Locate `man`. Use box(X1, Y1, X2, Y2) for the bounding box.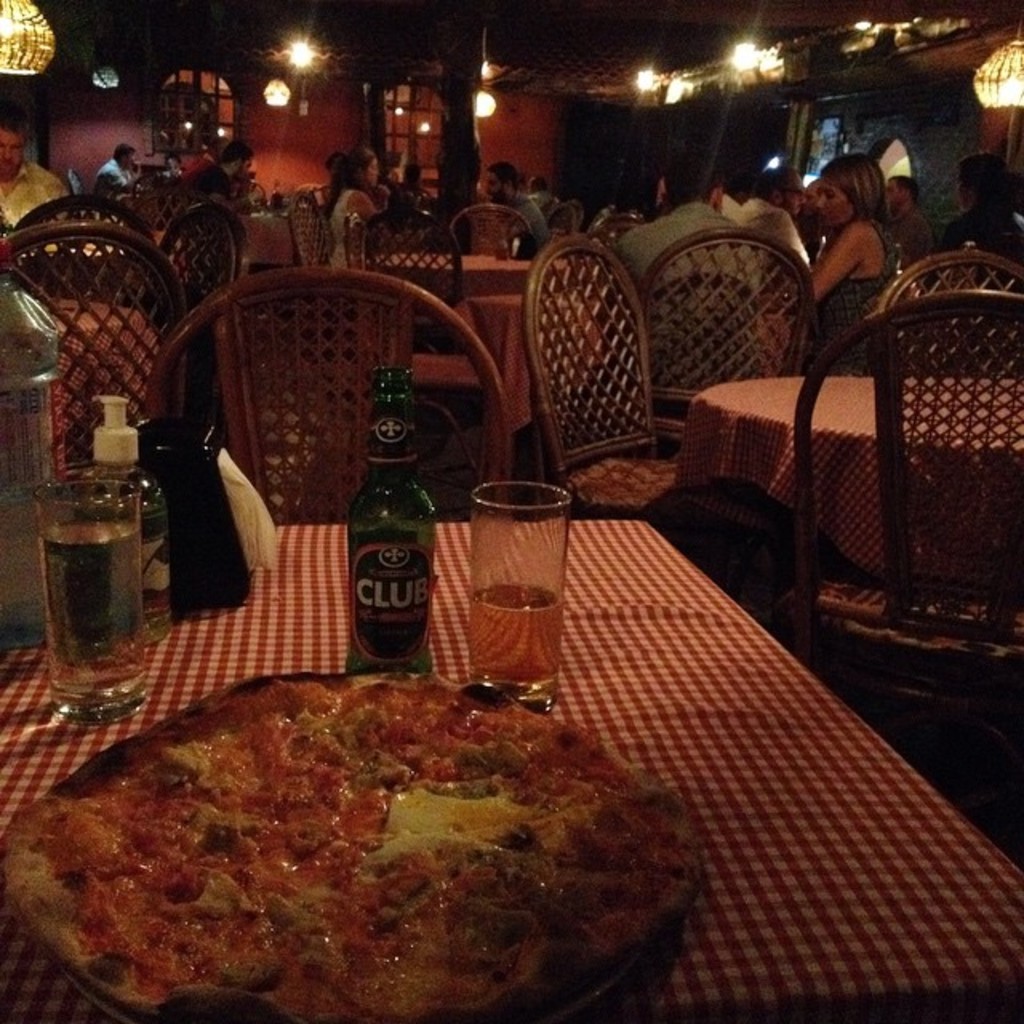
box(616, 157, 736, 304).
